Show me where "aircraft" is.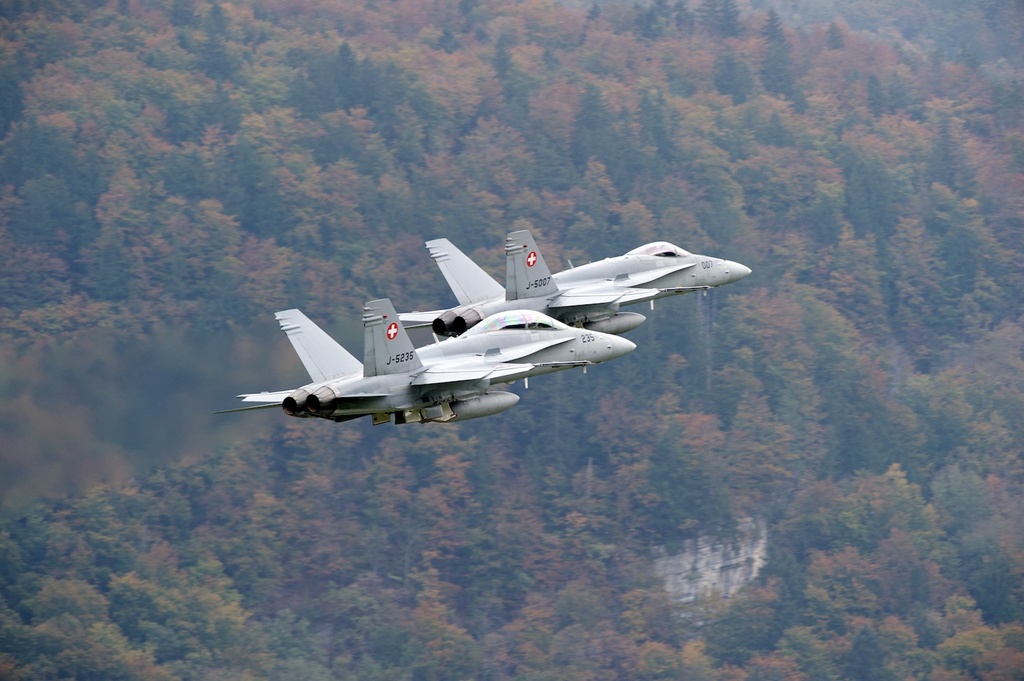
"aircraft" is at 393, 231, 750, 336.
